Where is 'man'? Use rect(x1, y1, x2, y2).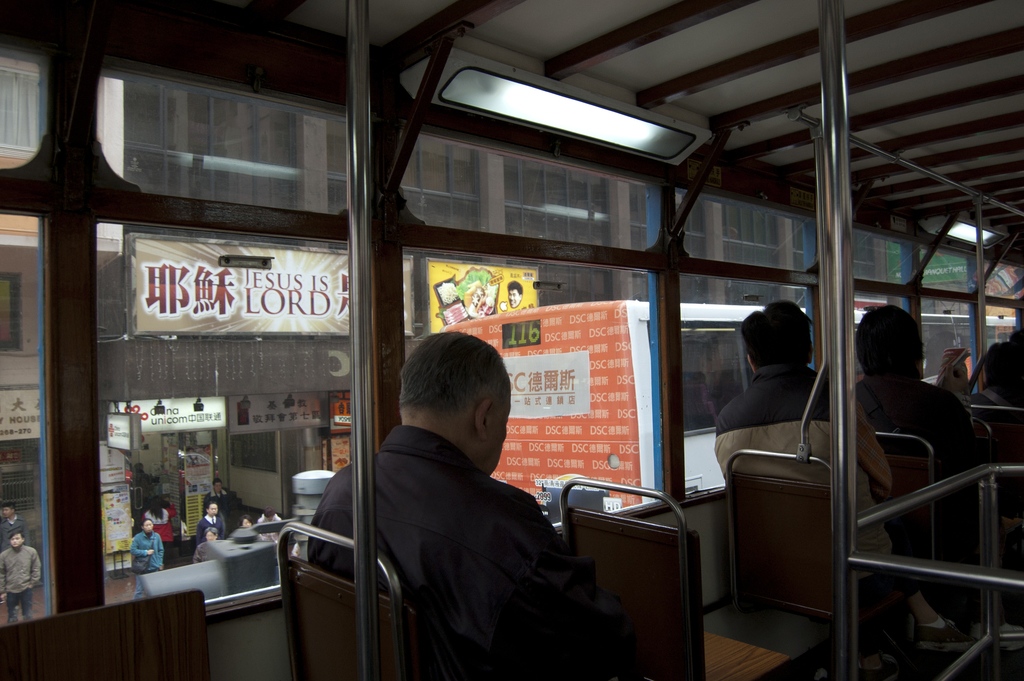
rect(196, 502, 225, 551).
